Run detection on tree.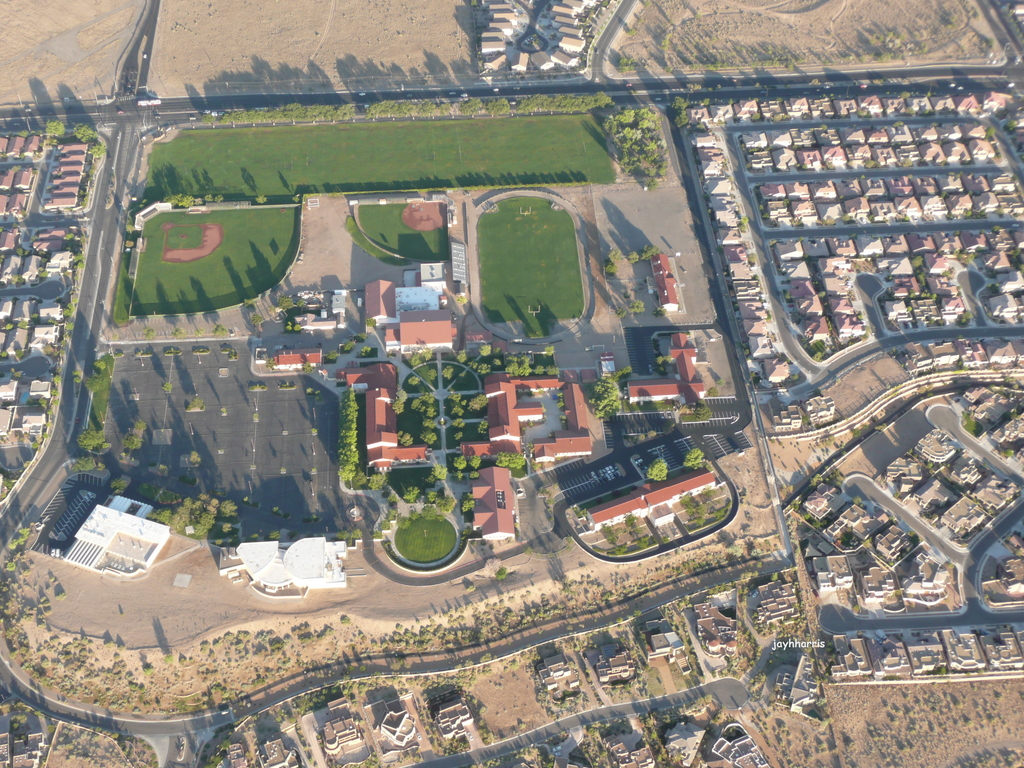
Result: bbox=(600, 261, 616, 278).
